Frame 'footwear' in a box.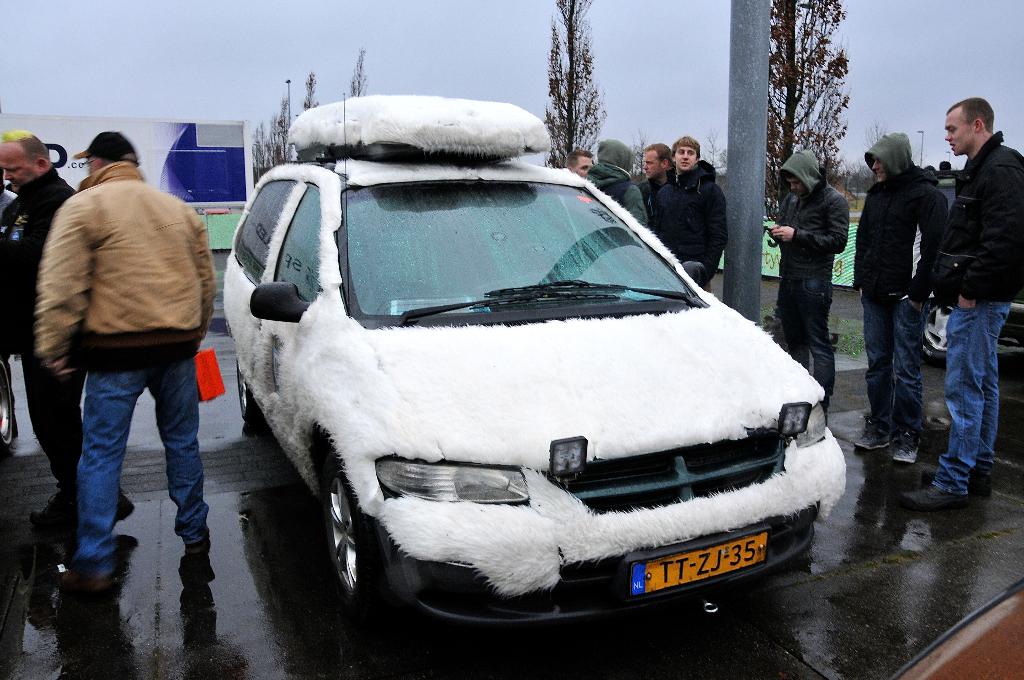
Rect(904, 478, 970, 503).
